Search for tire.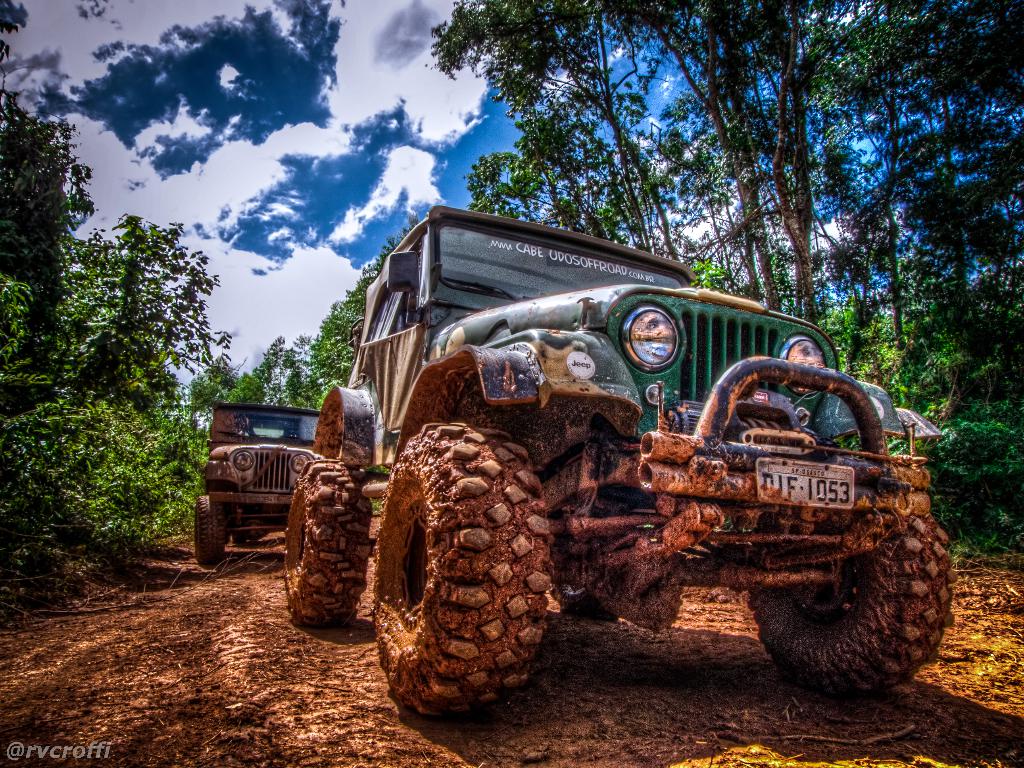
Found at <box>191,502,228,570</box>.
